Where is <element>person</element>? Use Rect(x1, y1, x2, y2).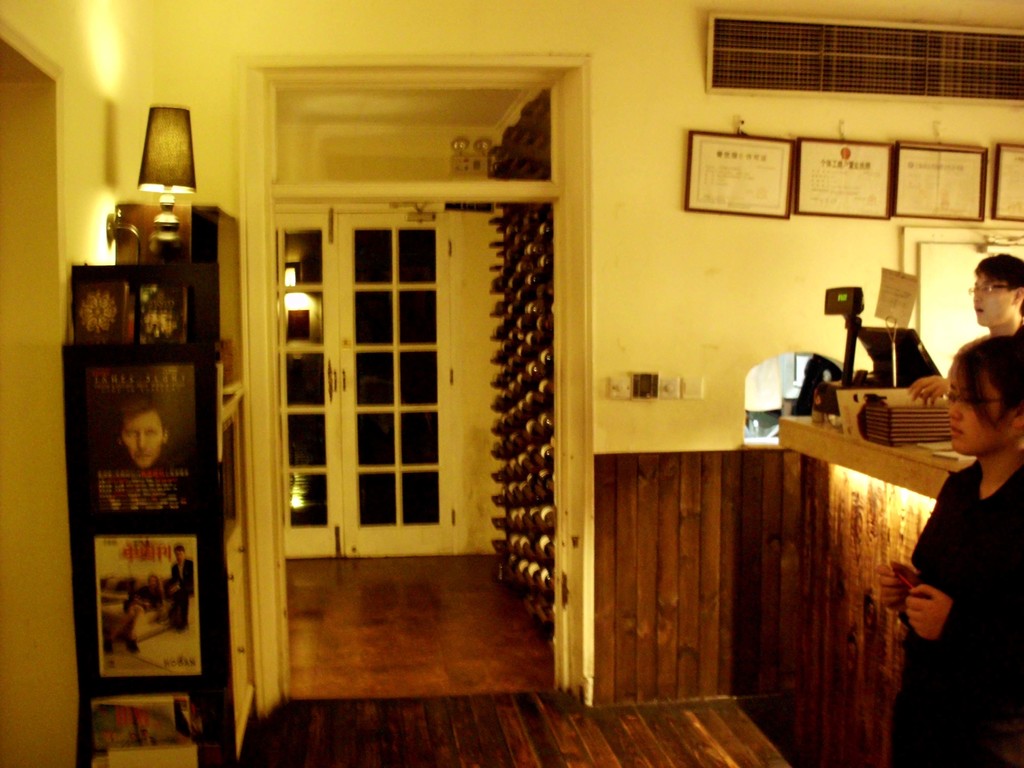
Rect(899, 248, 1023, 404).
